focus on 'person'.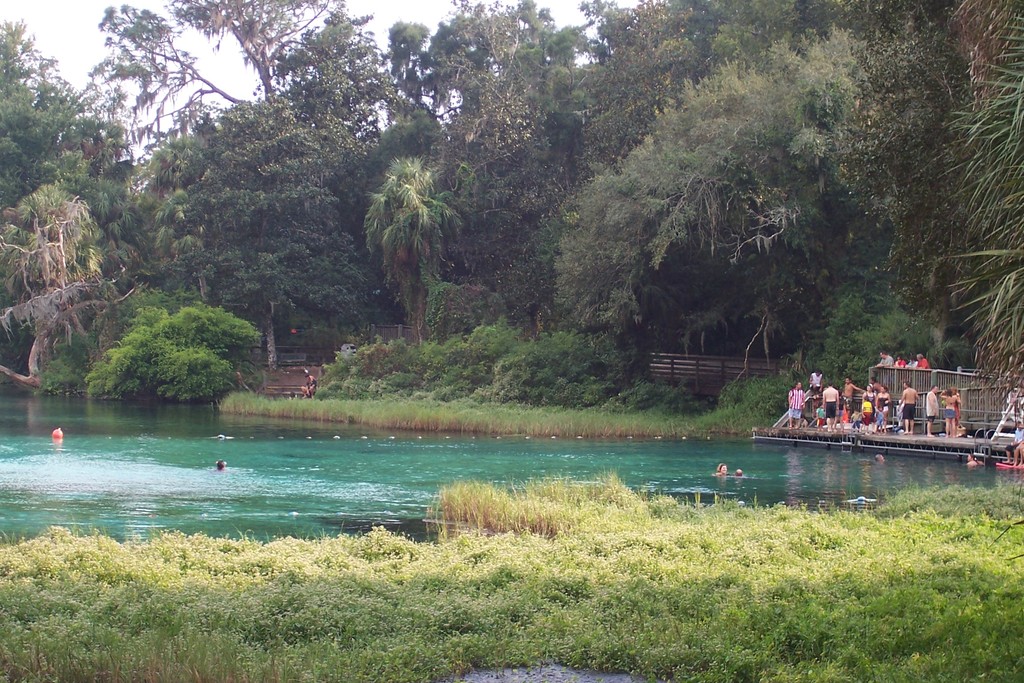
Focused at bbox=[715, 462, 735, 479].
